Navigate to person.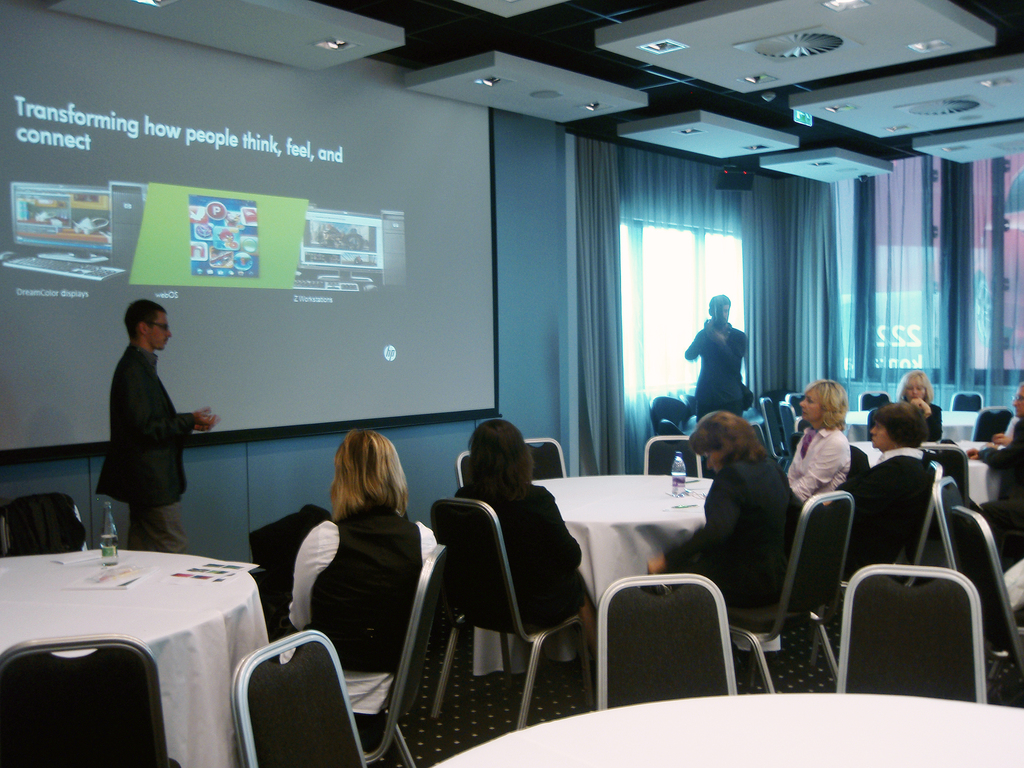
Navigation target: rect(783, 378, 854, 503).
